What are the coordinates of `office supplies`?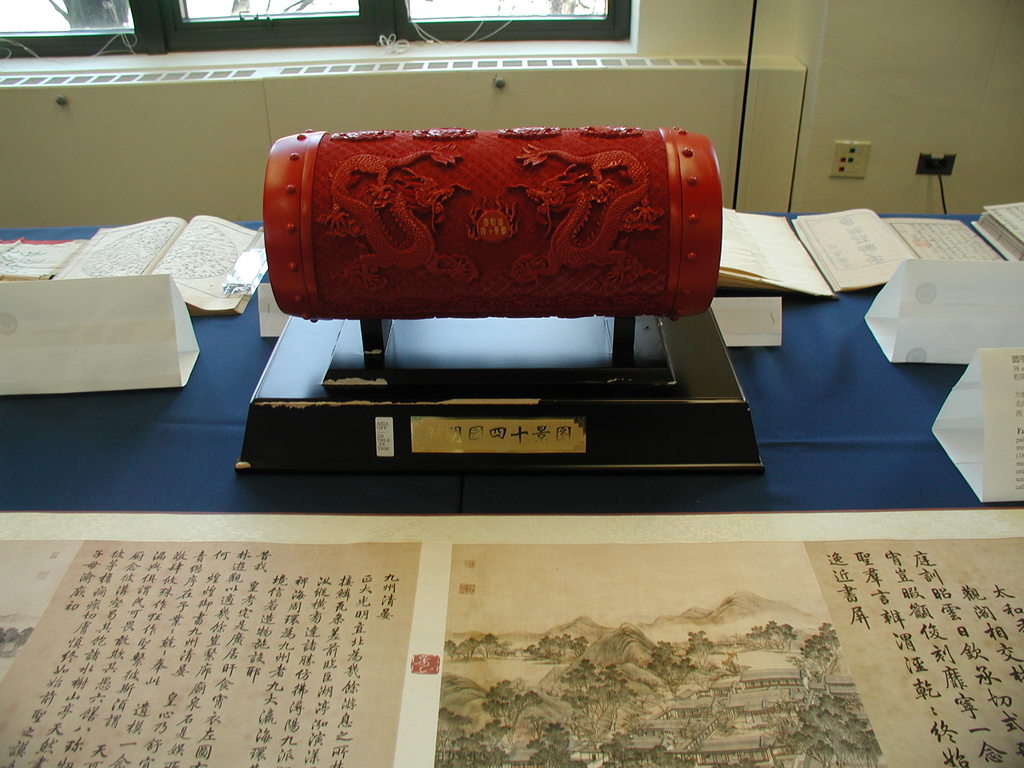
x1=0, y1=239, x2=80, y2=278.
